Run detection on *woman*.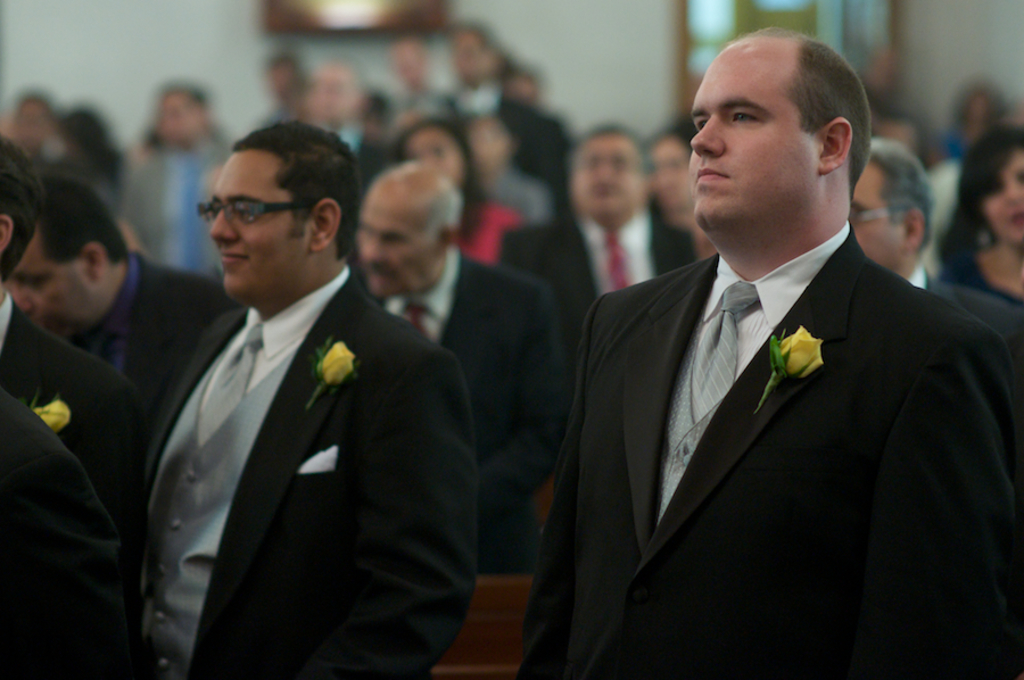
Result: 391,117,520,264.
